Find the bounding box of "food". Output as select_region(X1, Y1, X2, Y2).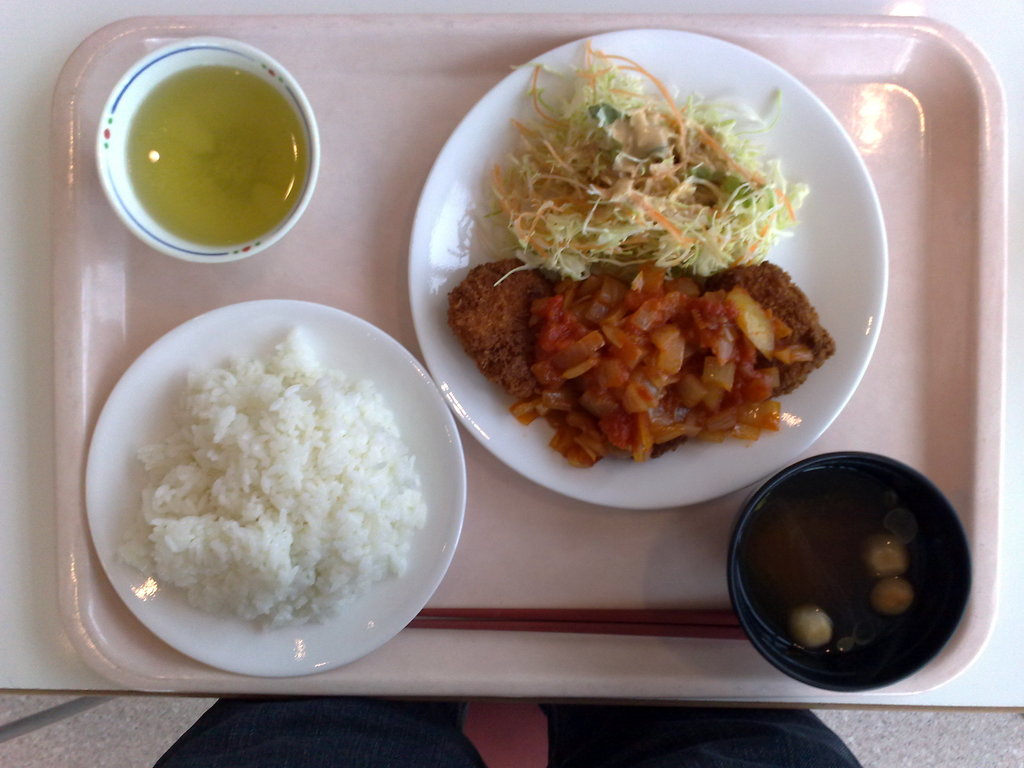
select_region(793, 605, 834, 648).
